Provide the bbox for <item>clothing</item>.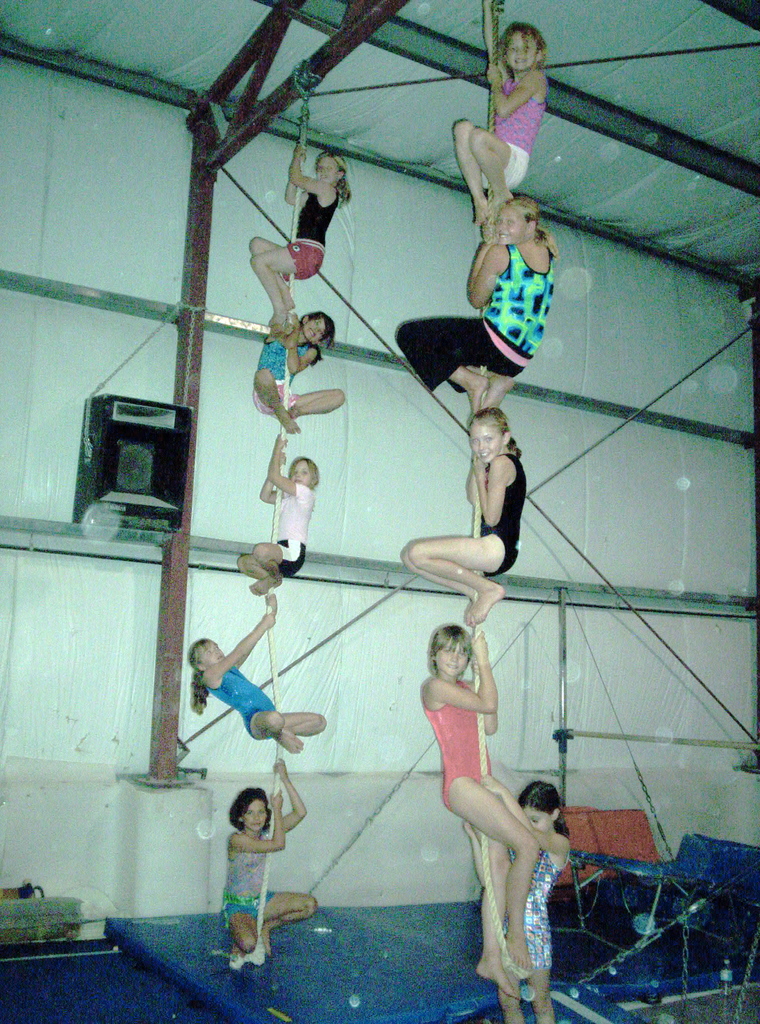
bbox(400, 236, 554, 400).
